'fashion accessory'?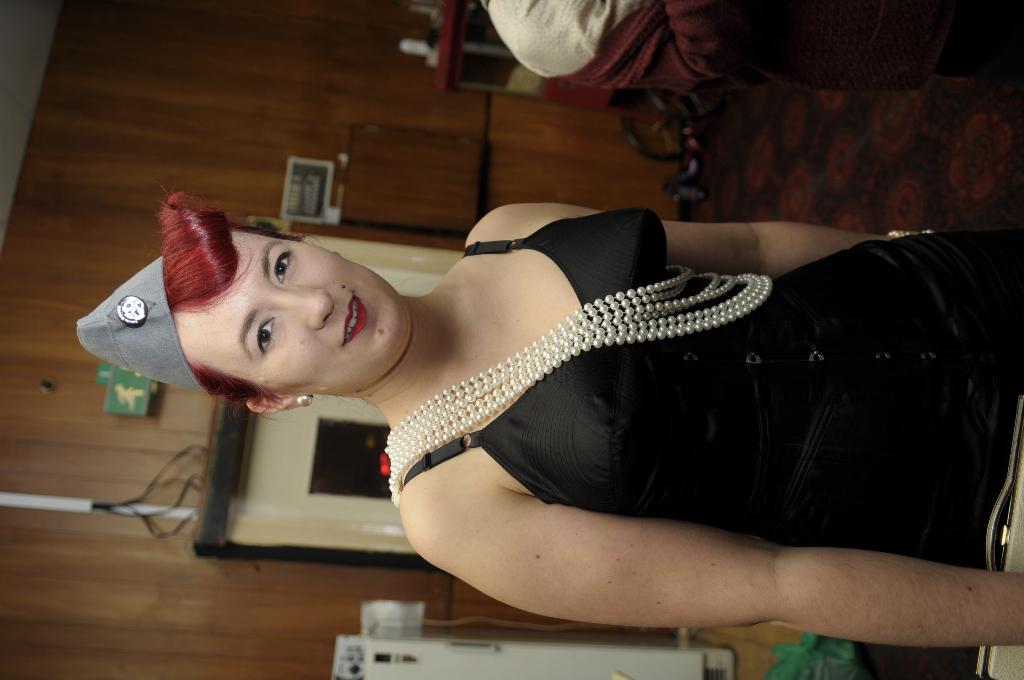
box(973, 396, 1023, 679)
